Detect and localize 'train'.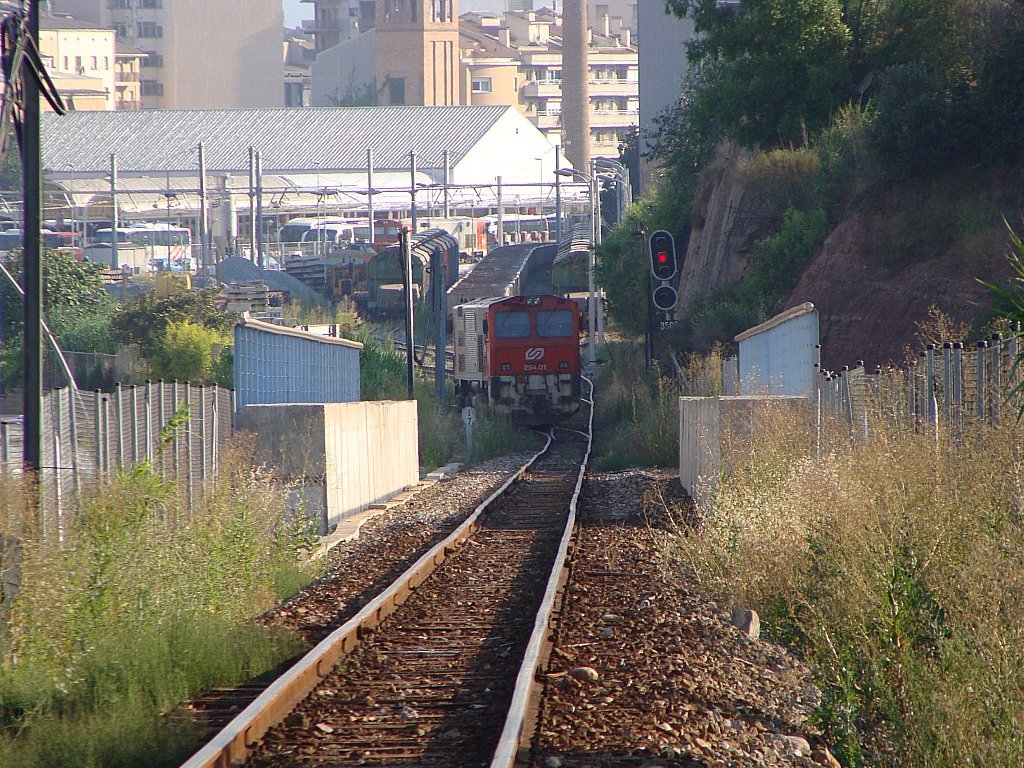
Localized at pyautogui.locateOnScreen(451, 295, 585, 423).
